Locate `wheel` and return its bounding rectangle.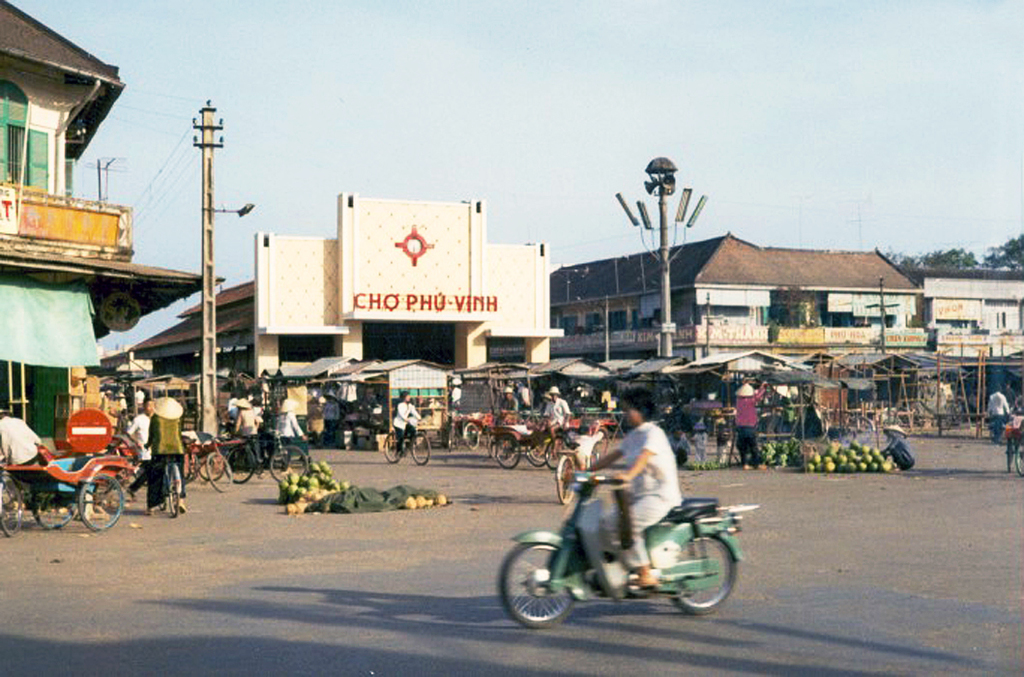
bbox=[523, 436, 551, 465].
